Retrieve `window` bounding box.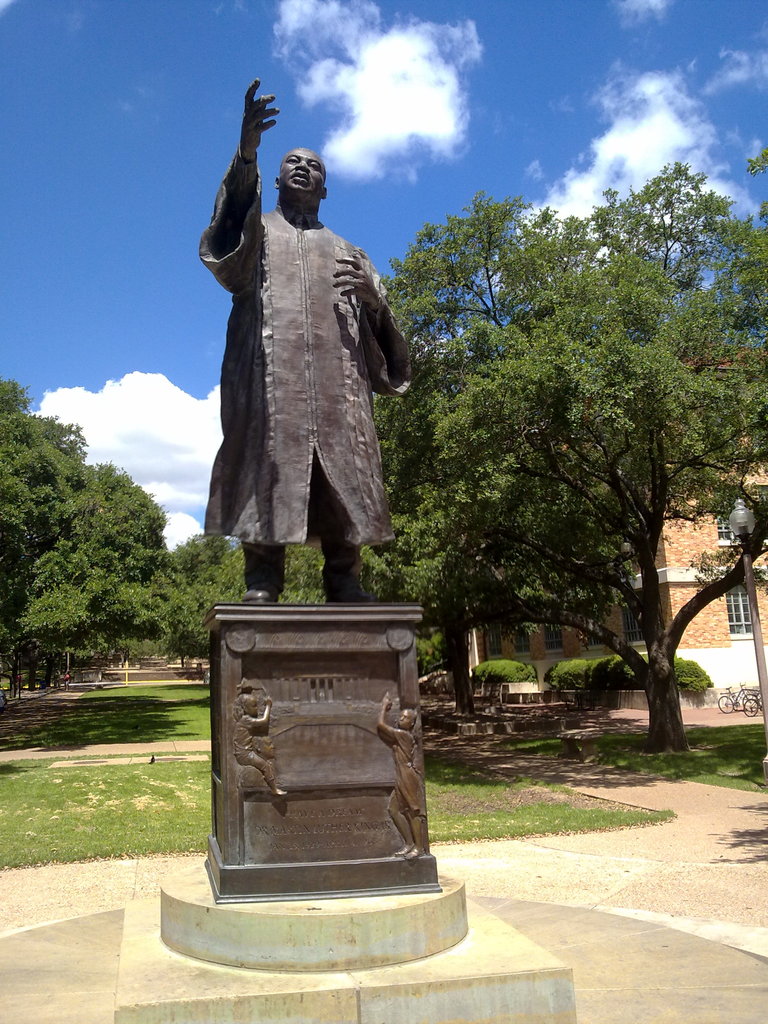
Bounding box: crop(621, 598, 644, 646).
